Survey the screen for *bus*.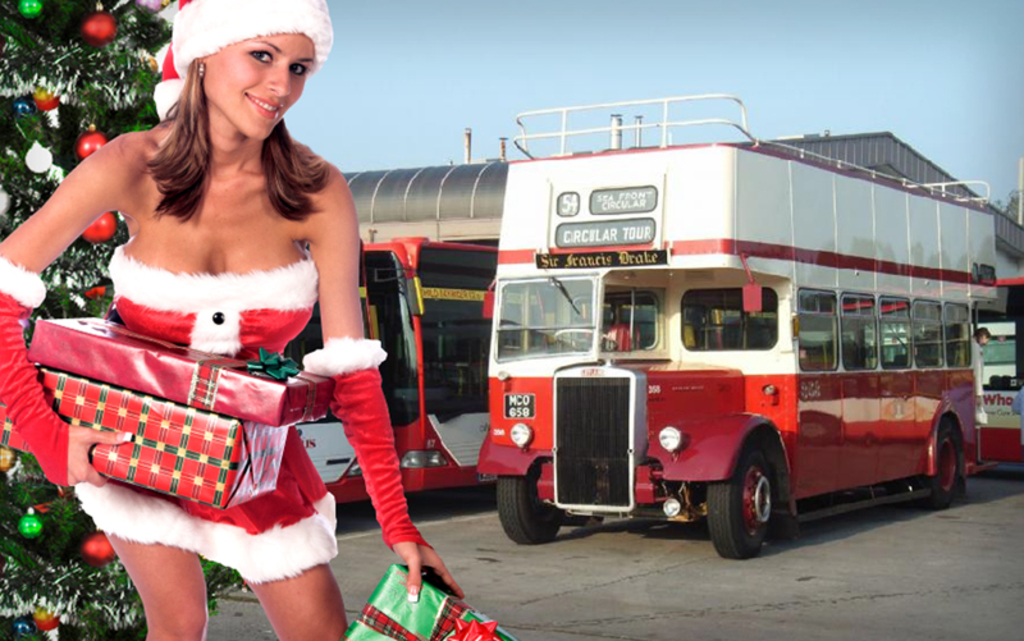
Survey found: 475 88 1001 560.
